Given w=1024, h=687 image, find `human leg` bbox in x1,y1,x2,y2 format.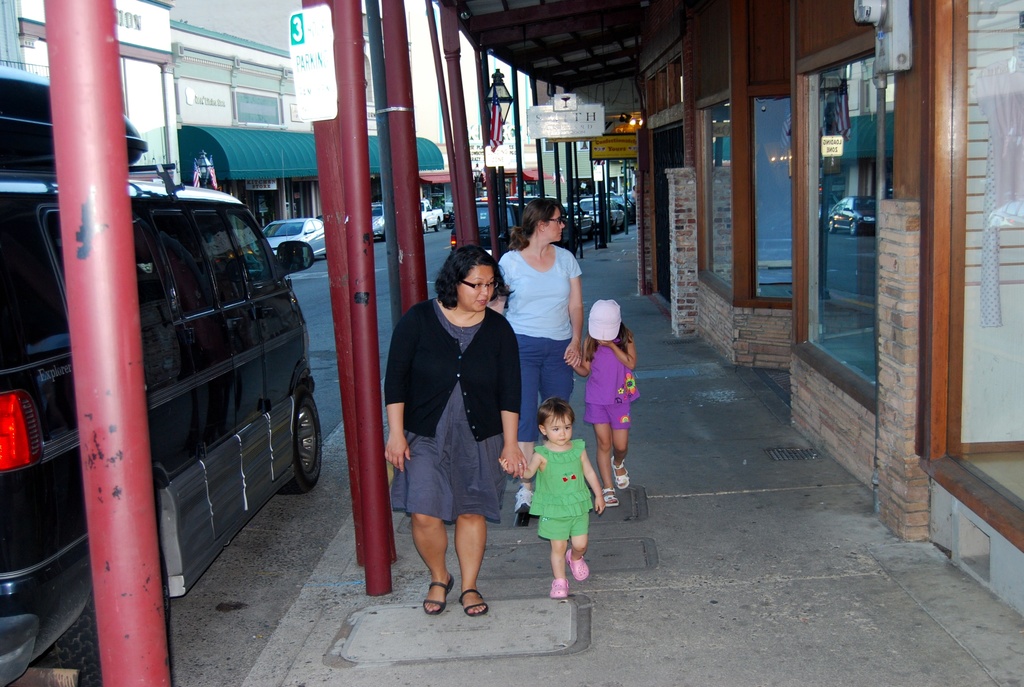
570,511,586,582.
